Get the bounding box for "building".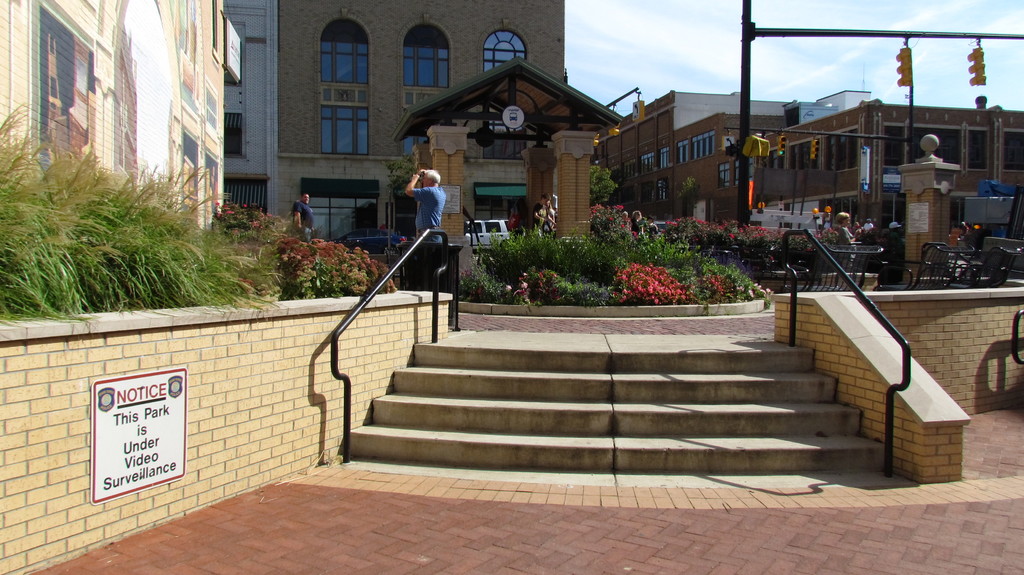
{"x1": 228, "y1": 0, "x2": 282, "y2": 223}.
